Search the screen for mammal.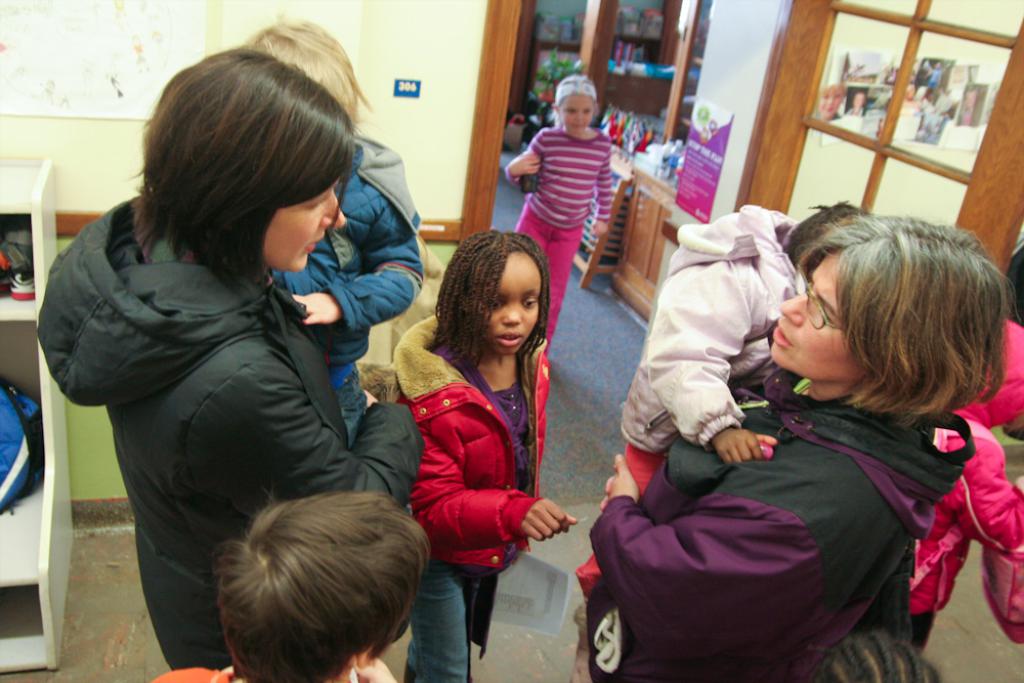
Found at 243/19/426/445.
